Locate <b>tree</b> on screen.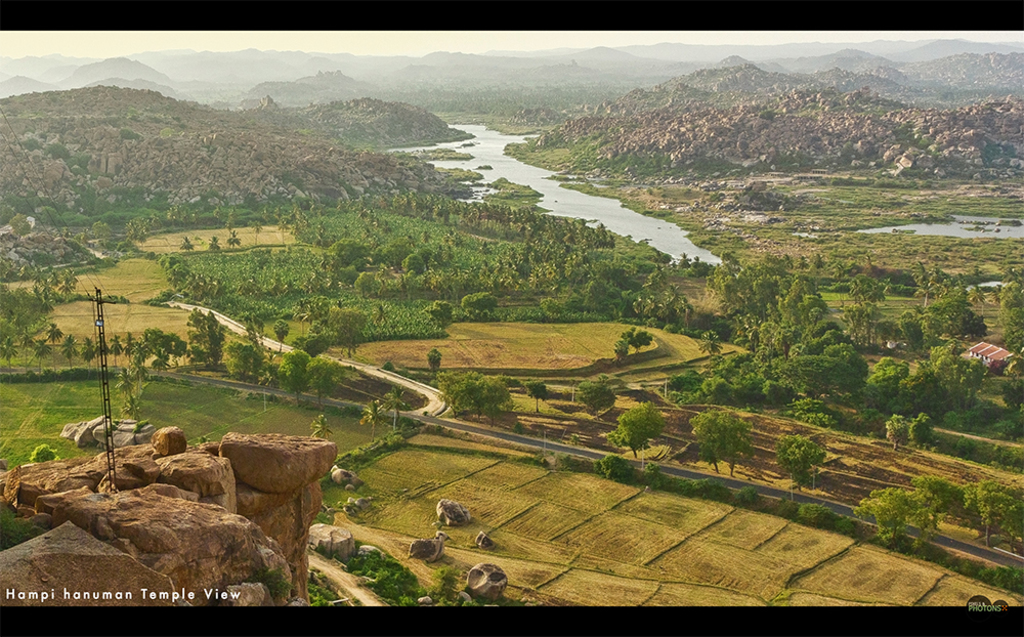
On screen at [x1=580, y1=377, x2=610, y2=421].
